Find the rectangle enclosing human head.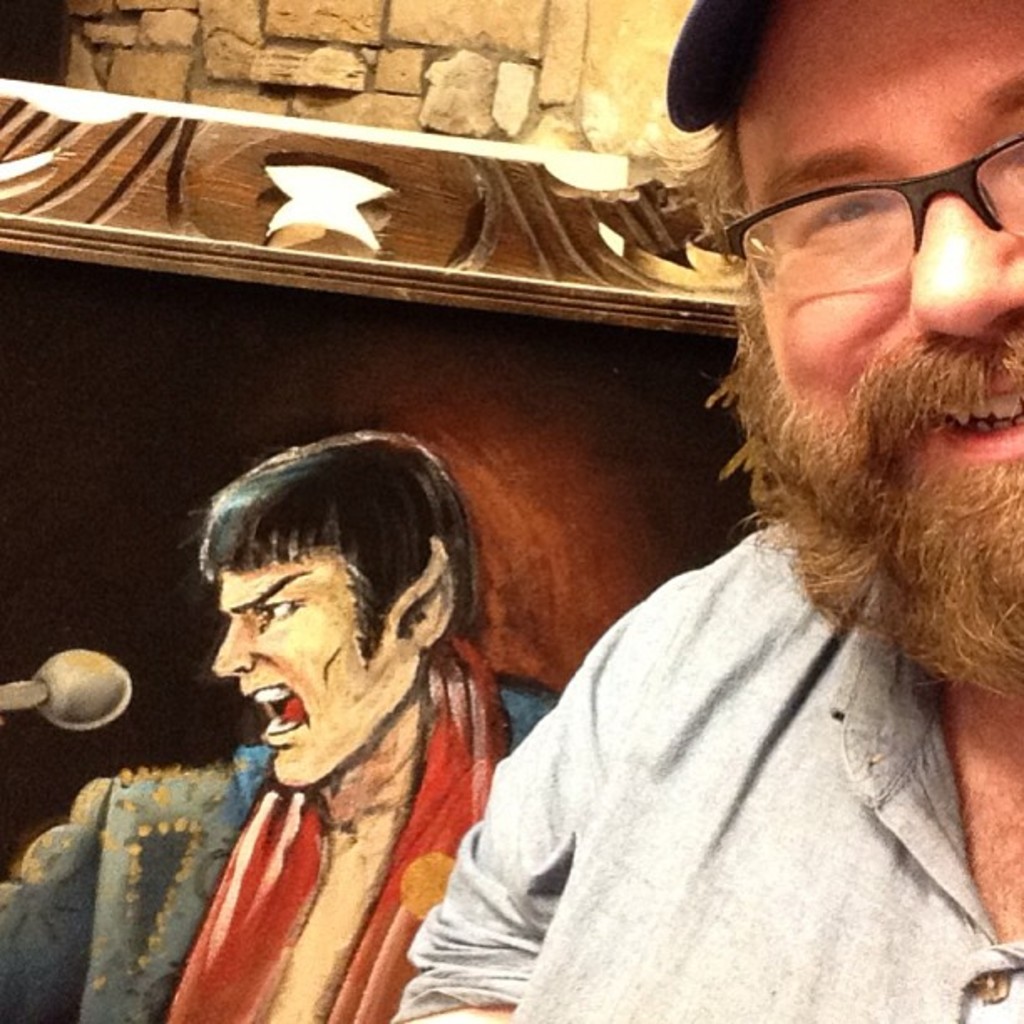
l=661, t=0, r=1022, b=724.
